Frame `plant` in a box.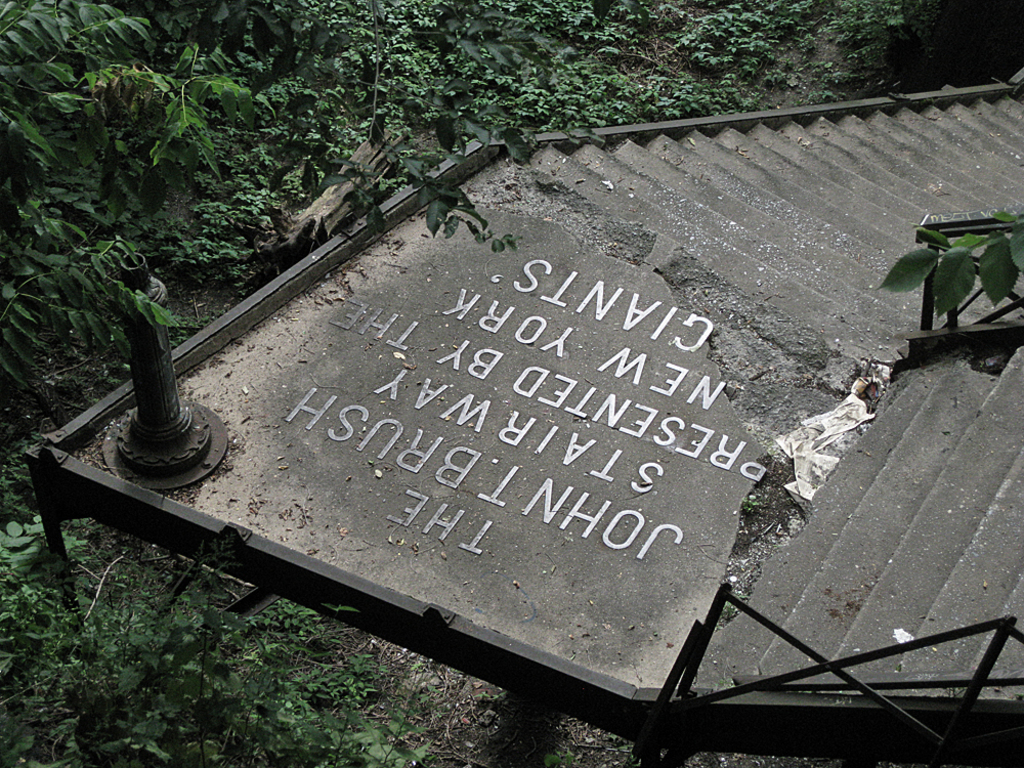
[x1=544, y1=738, x2=578, y2=767].
